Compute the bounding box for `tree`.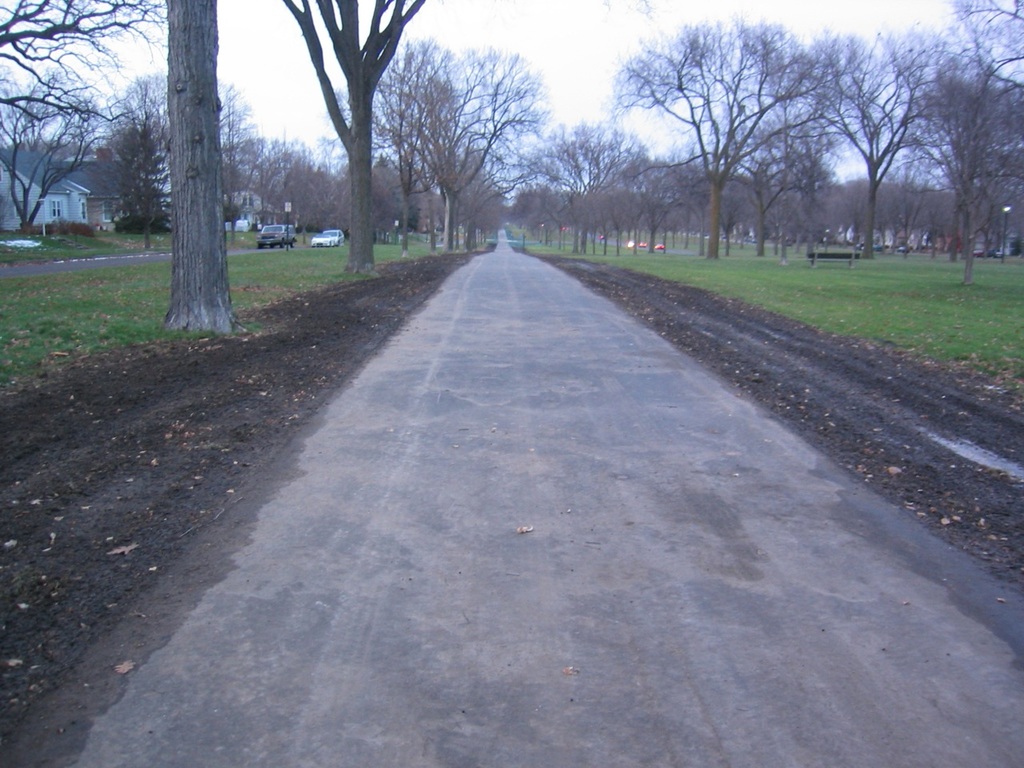
[left=782, top=179, right=886, bottom=260].
